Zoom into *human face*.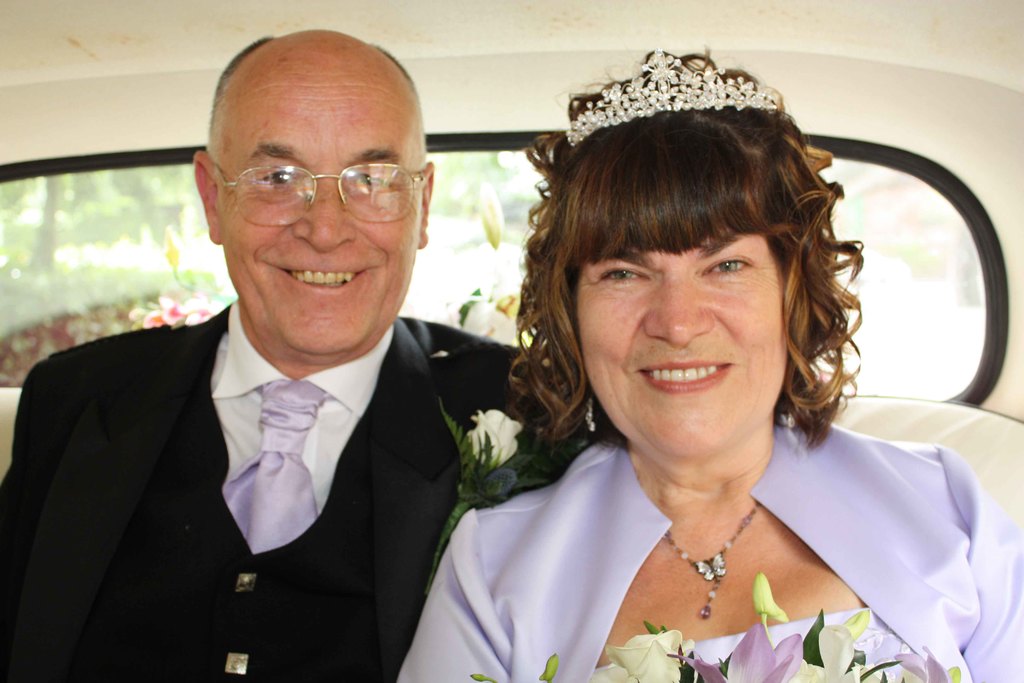
Zoom target: 216,75,422,365.
